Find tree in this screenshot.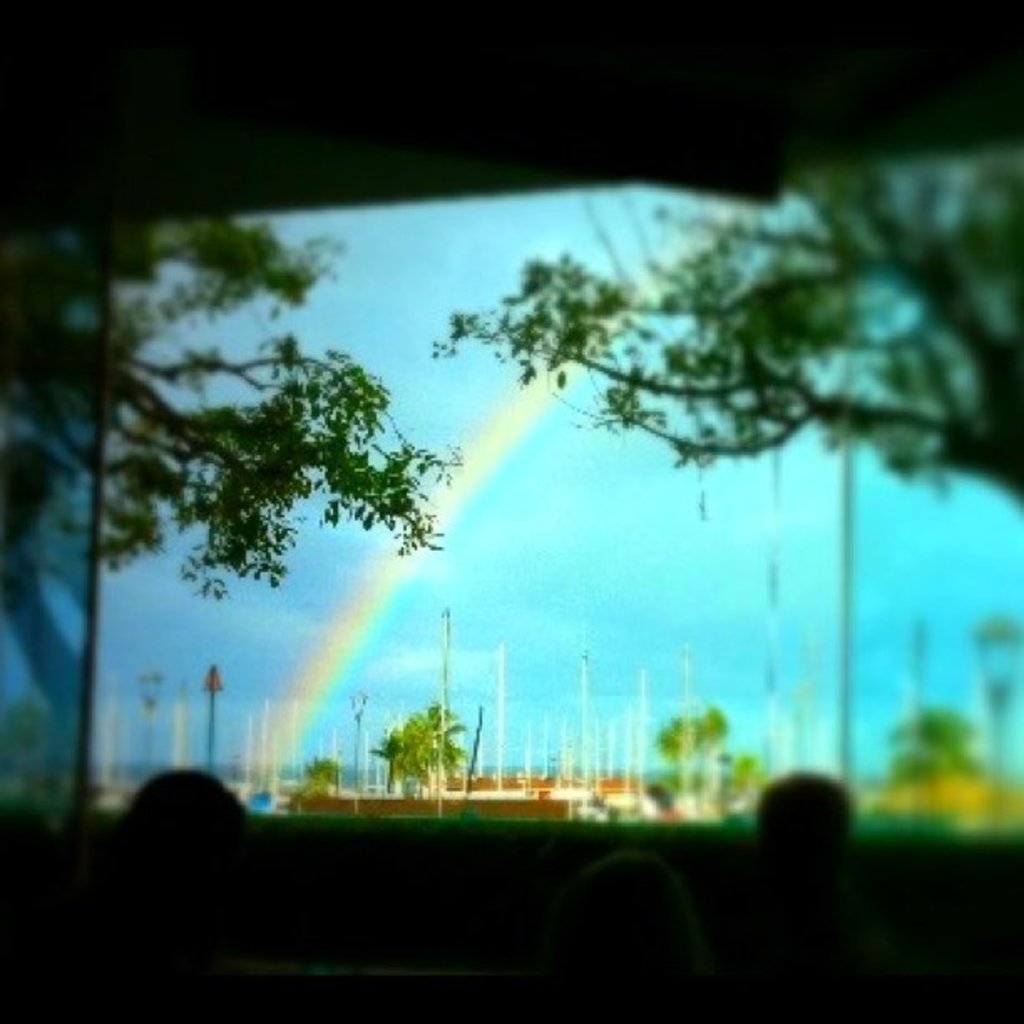
The bounding box for tree is x1=847 y1=709 x2=977 y2=812.
